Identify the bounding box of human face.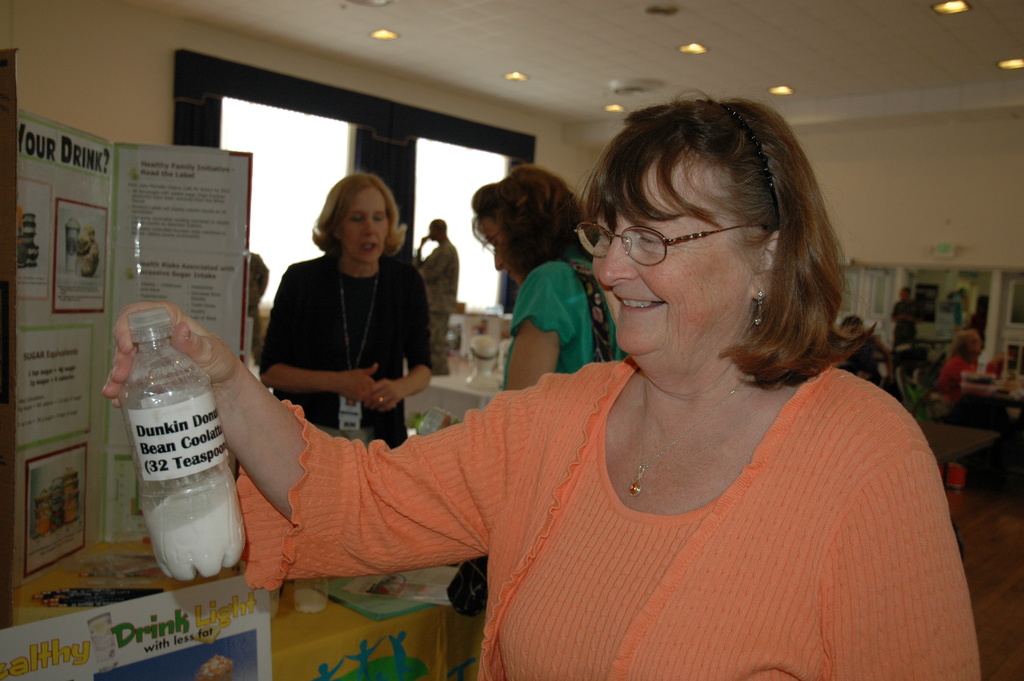
(x1=590, y1=158, x2=764, y2=382).
